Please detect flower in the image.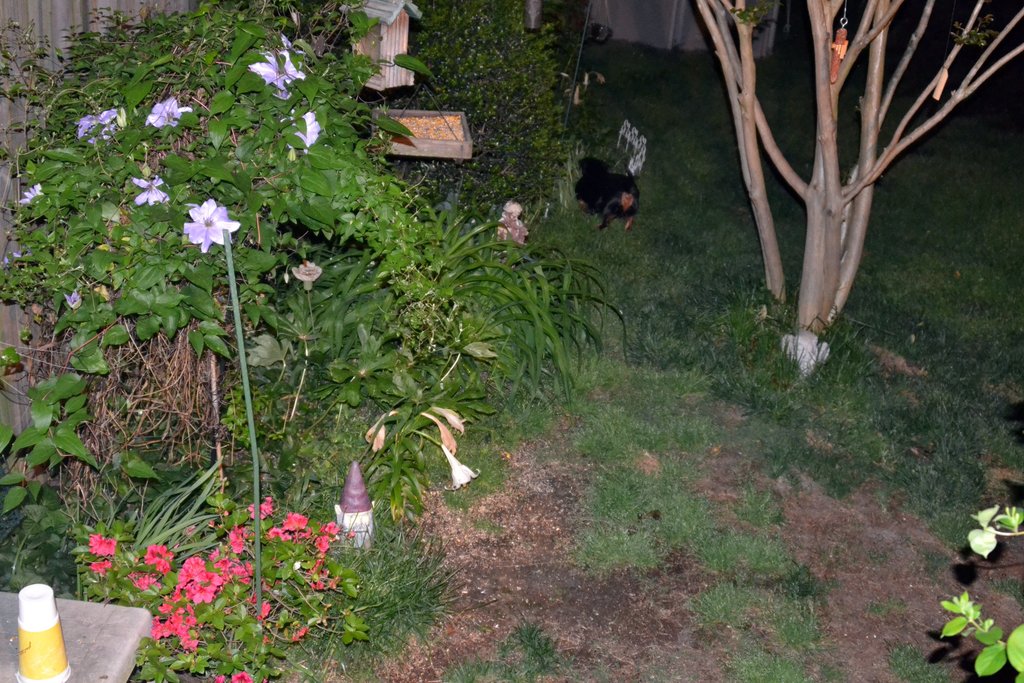
92 558 110 575.
